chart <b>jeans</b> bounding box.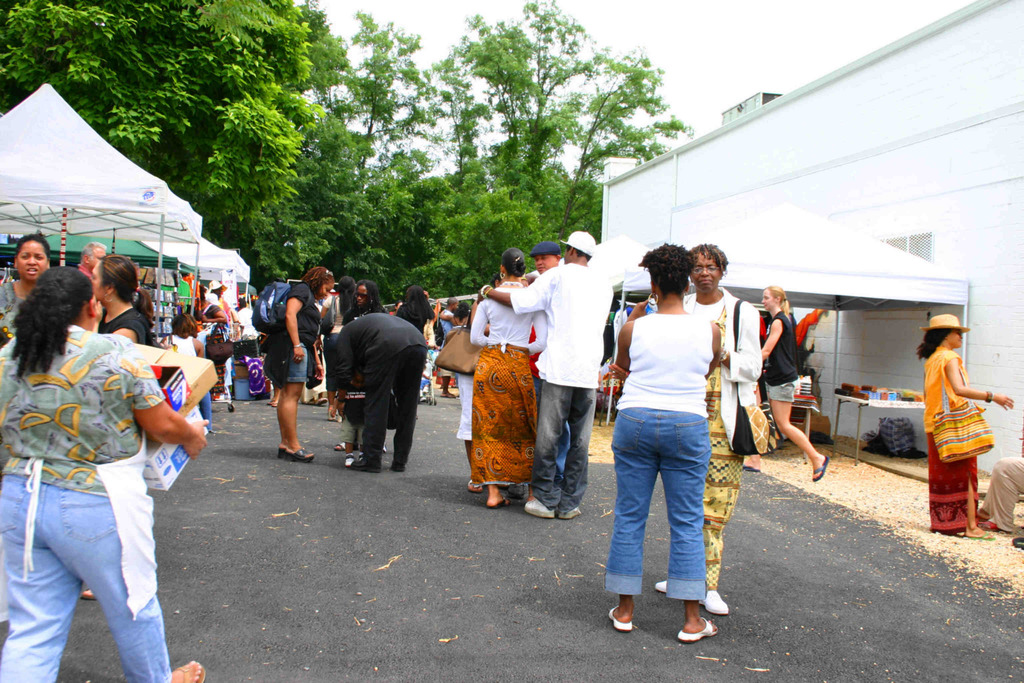
Charted: crop(770, 383, 794, 400).
